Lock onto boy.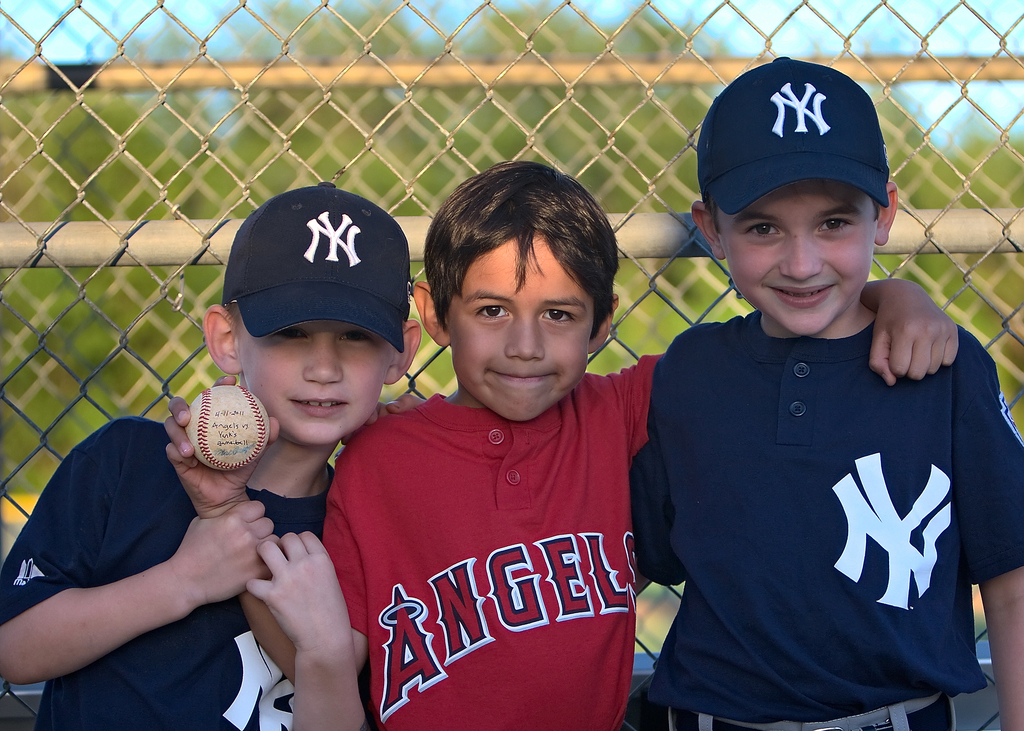
Locked: 165 161 959 730.
